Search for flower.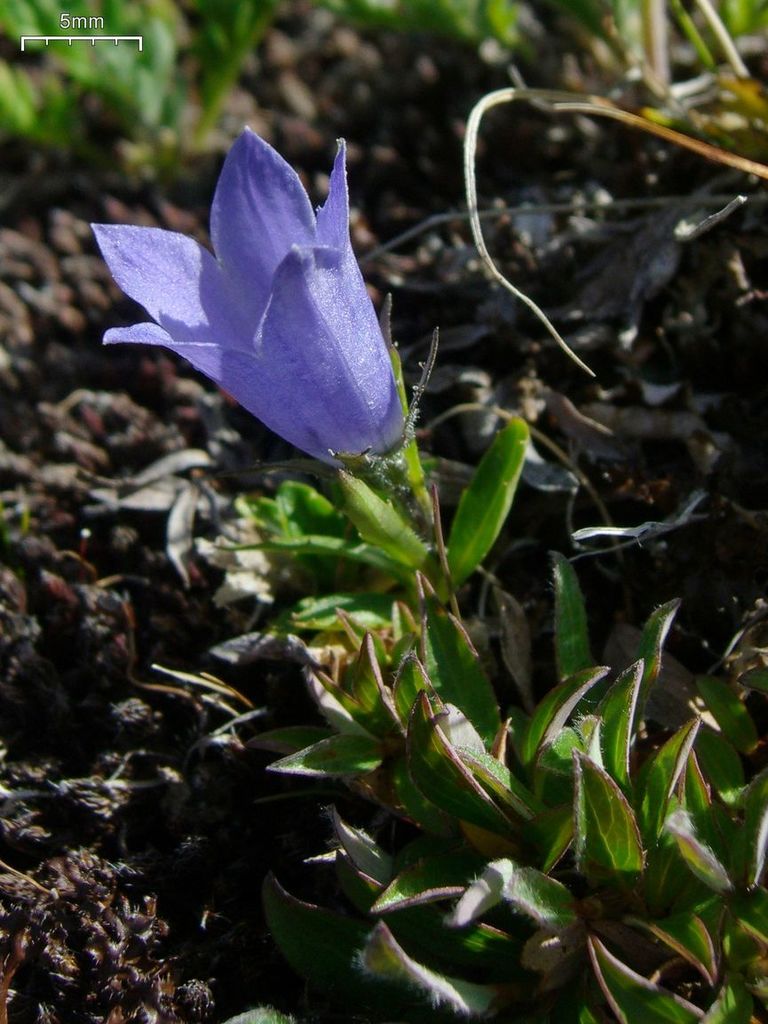
Found at box=[90, 118, 422, 459].
